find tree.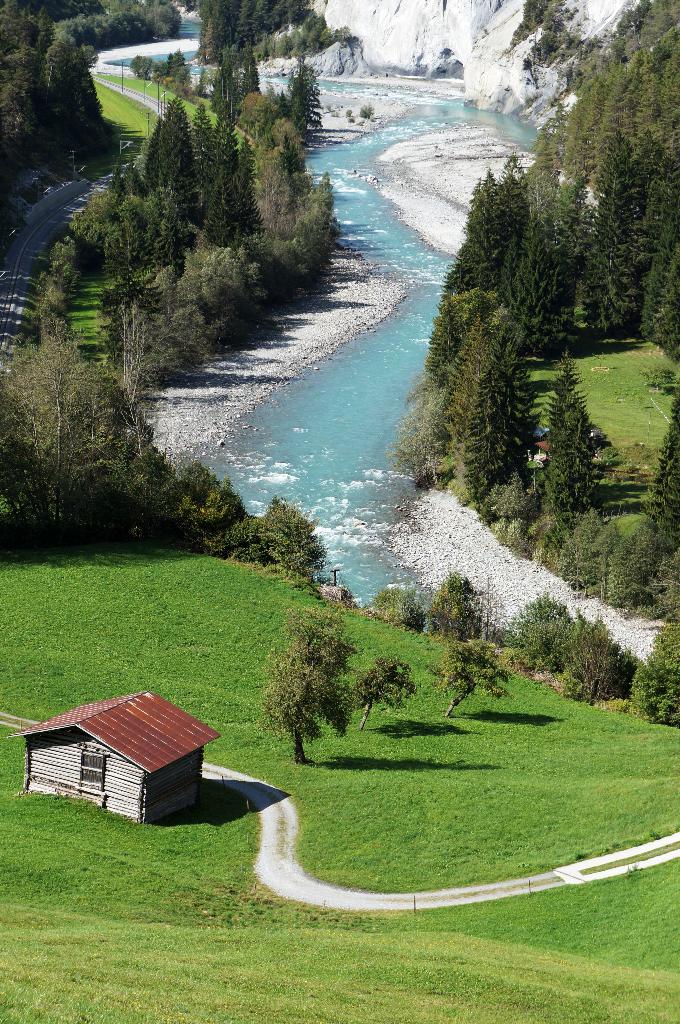
[494,595,580,677].
